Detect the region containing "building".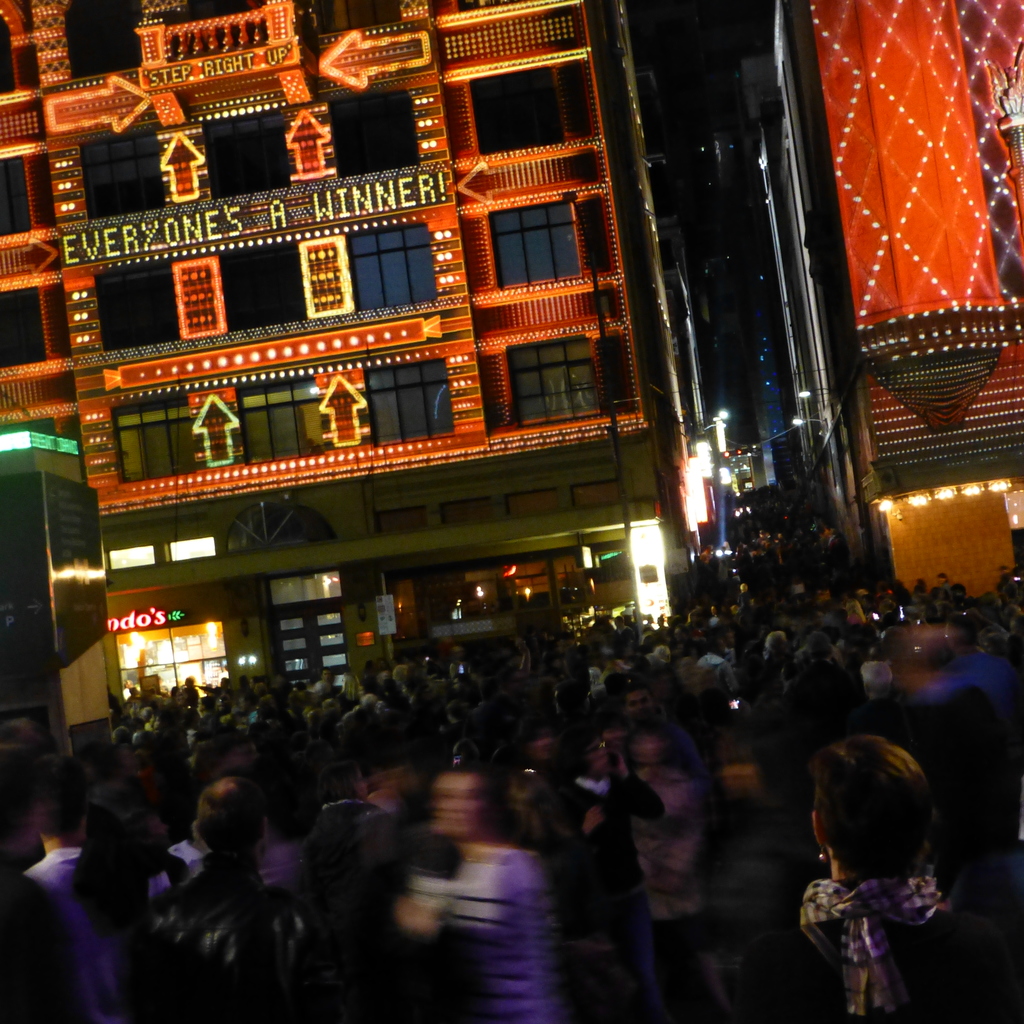
crop(0, 0, 693, 741).
